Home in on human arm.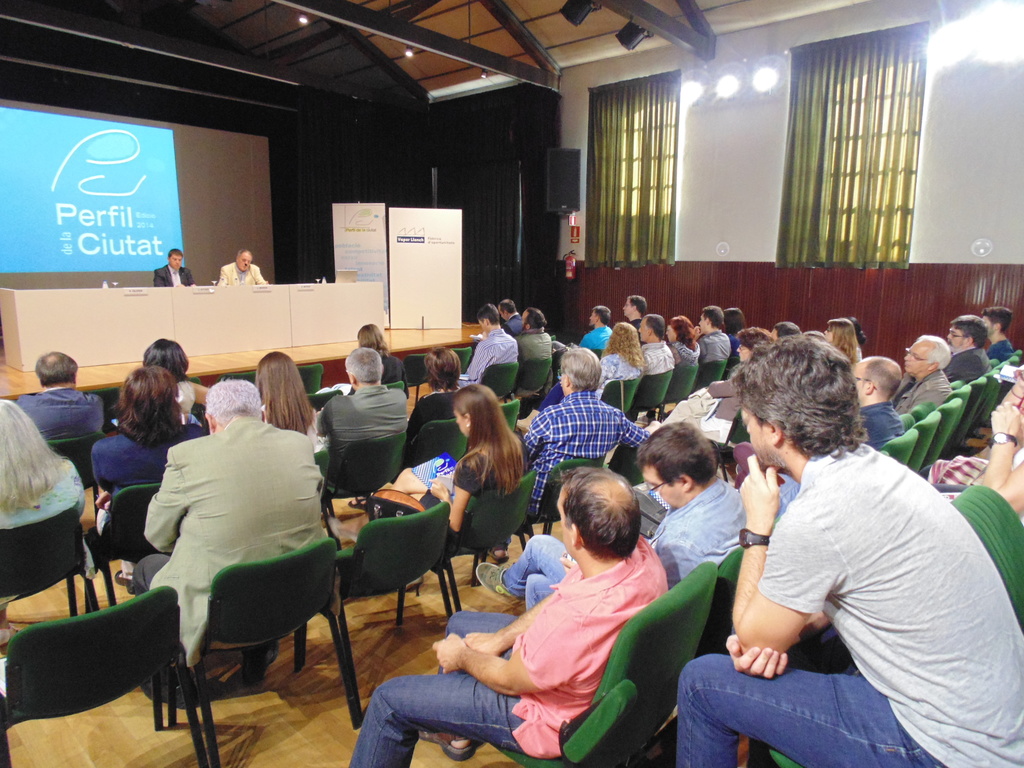
Homed in at left=459, top=582, right=557, bottom=653.
